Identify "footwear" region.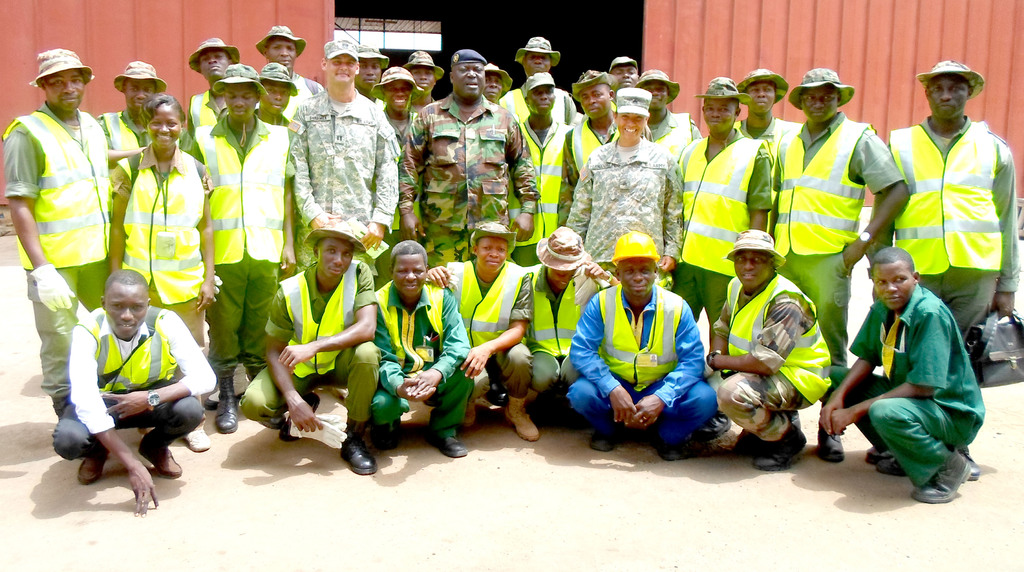
Region: x1=429, y1=434, x2=470, y2=457.
